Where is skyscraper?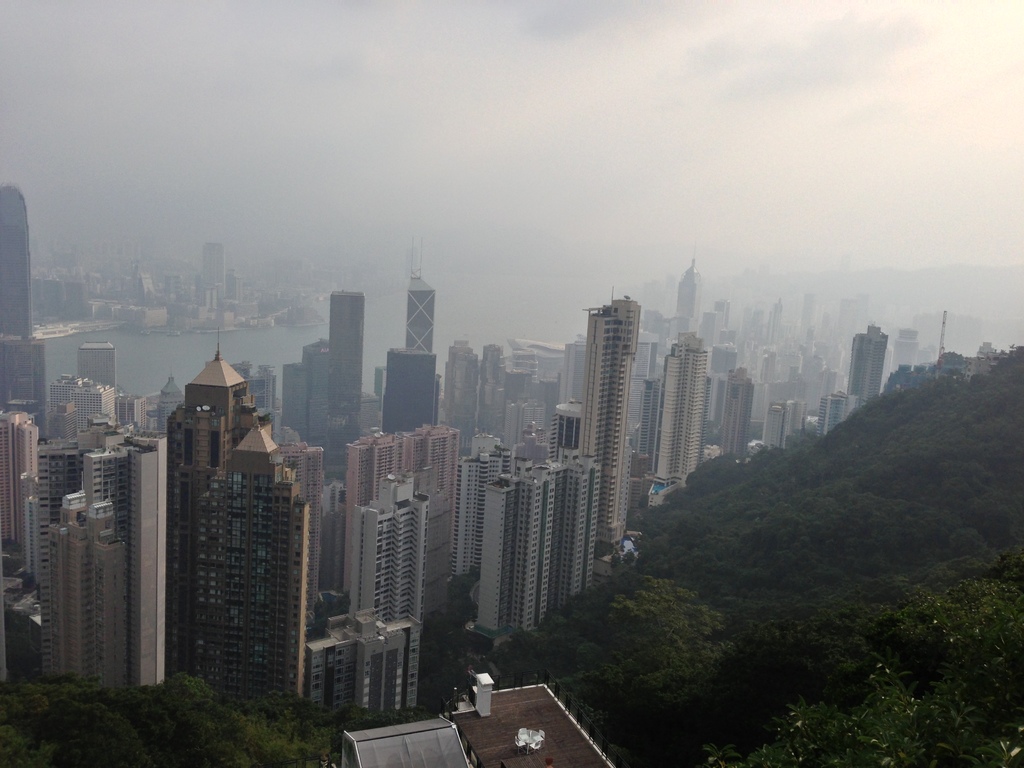
{"x1": 647, "y1": 323, "x2": 712, "y2": 509}.
